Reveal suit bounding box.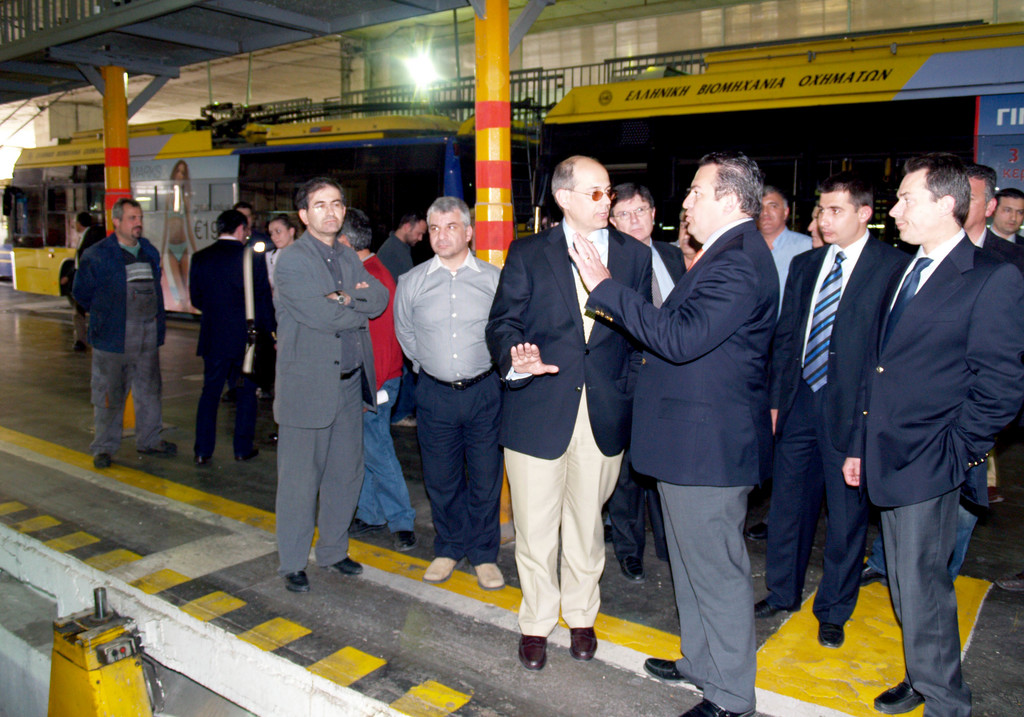
Revealed: 577,216,779,715.
